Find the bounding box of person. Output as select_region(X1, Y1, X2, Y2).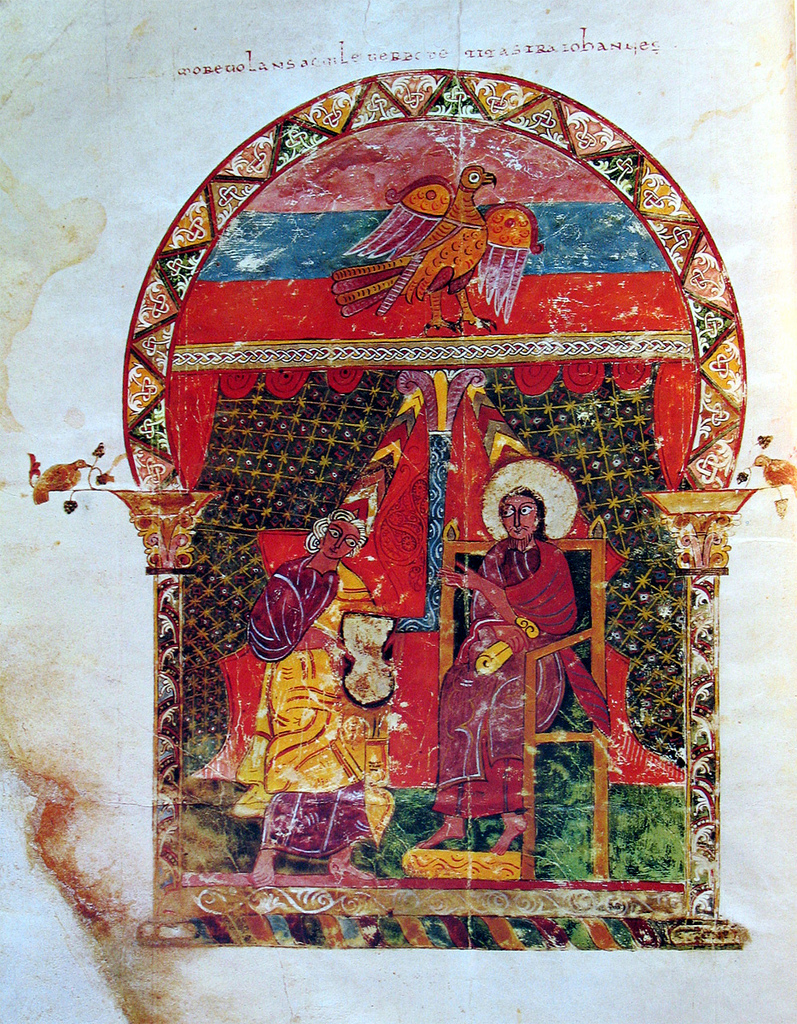
select_region(419, 487, 580, 847).
